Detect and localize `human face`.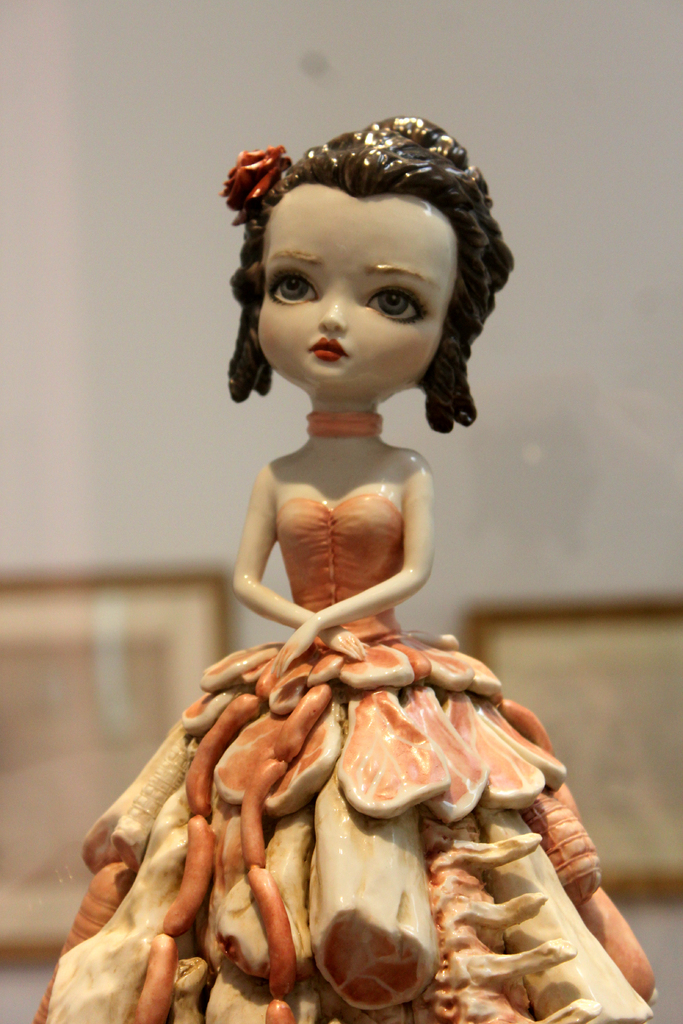
Localized at detection(254, 185, 454, 412).
